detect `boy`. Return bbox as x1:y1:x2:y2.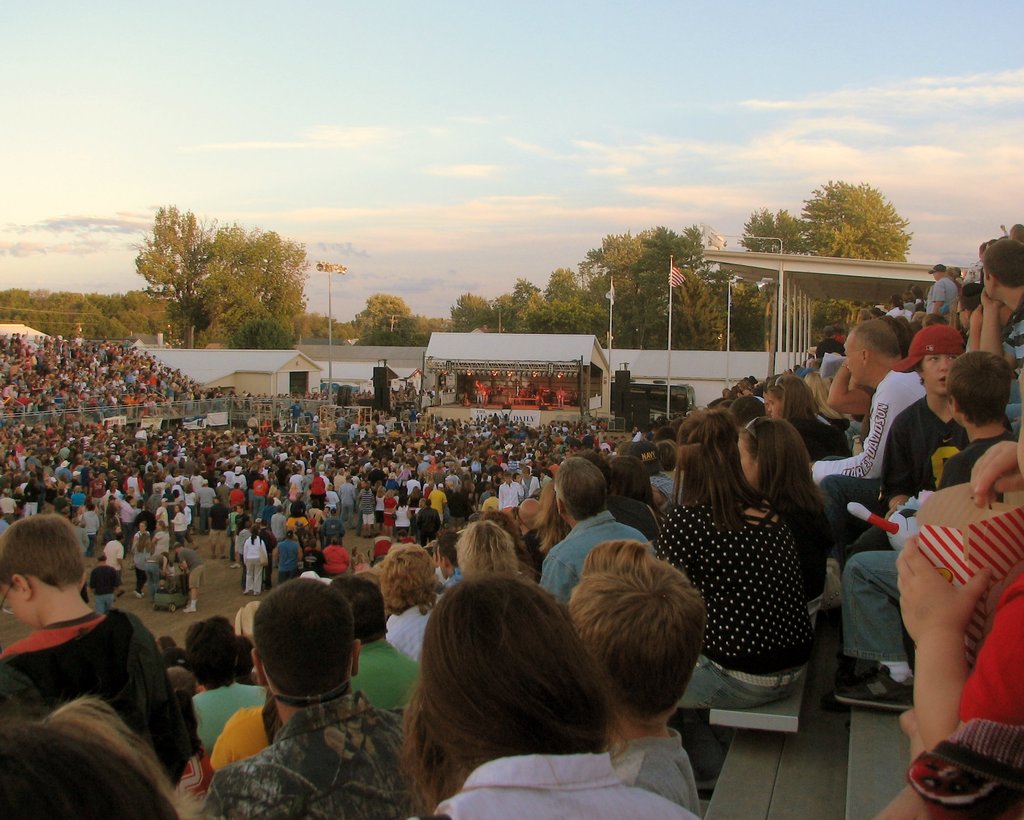
561:536:707:817.
